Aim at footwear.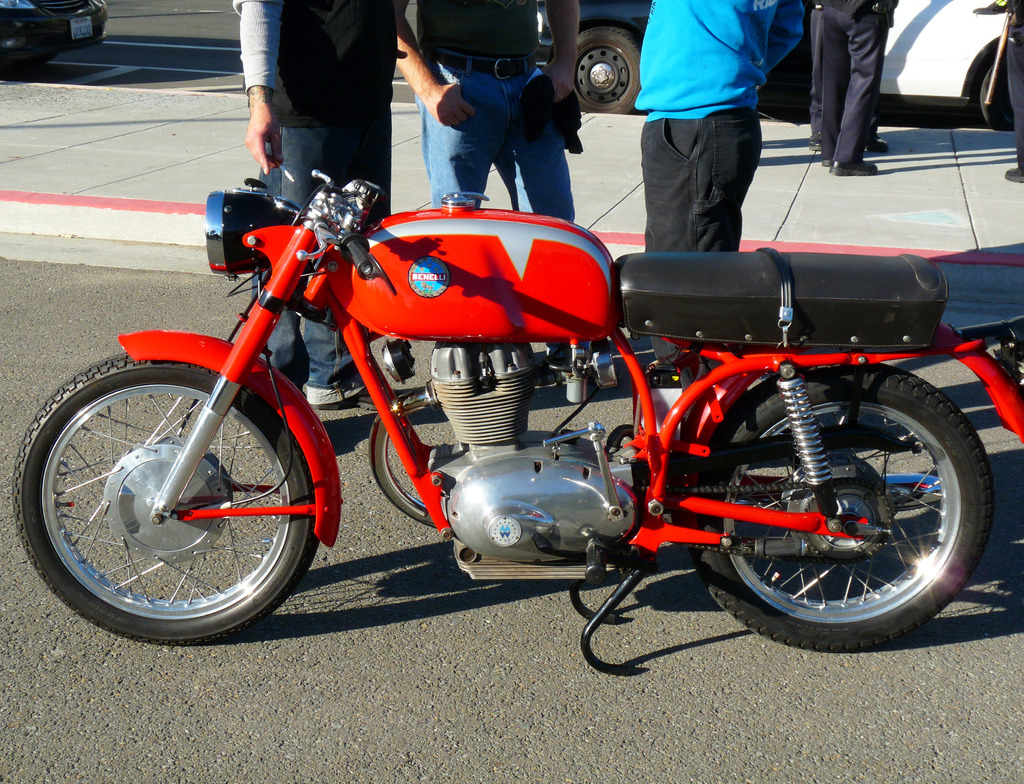
Aimed at bbox=[818, 156, 829, 167].
